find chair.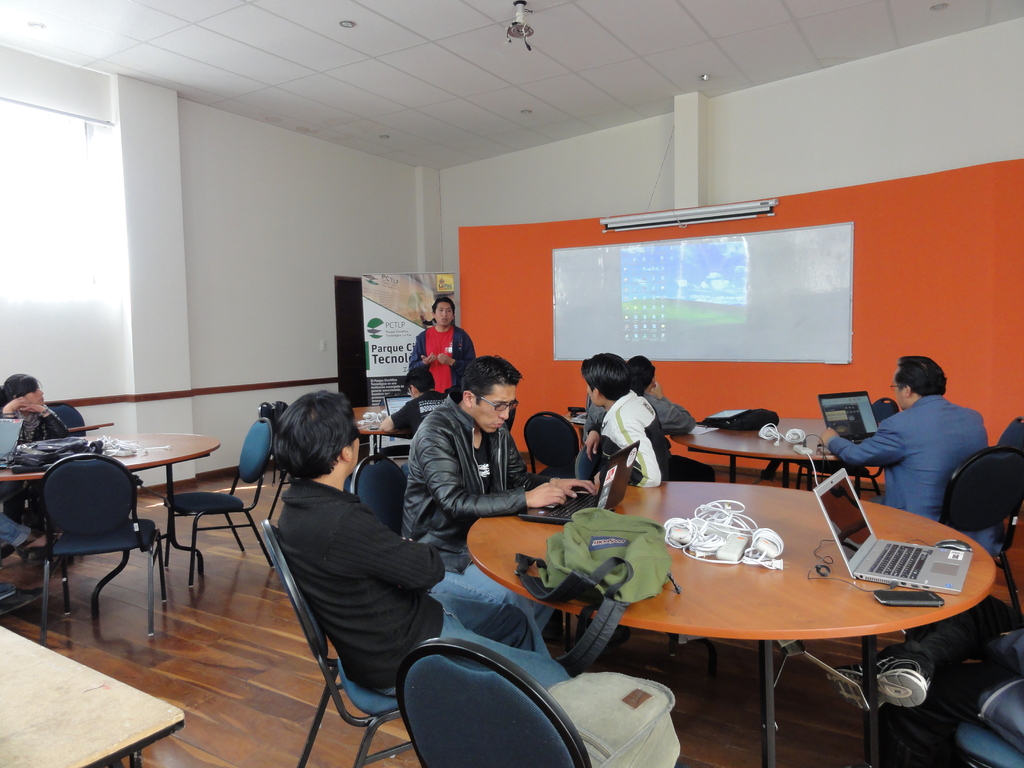
region(257, 520, 413, 767).
